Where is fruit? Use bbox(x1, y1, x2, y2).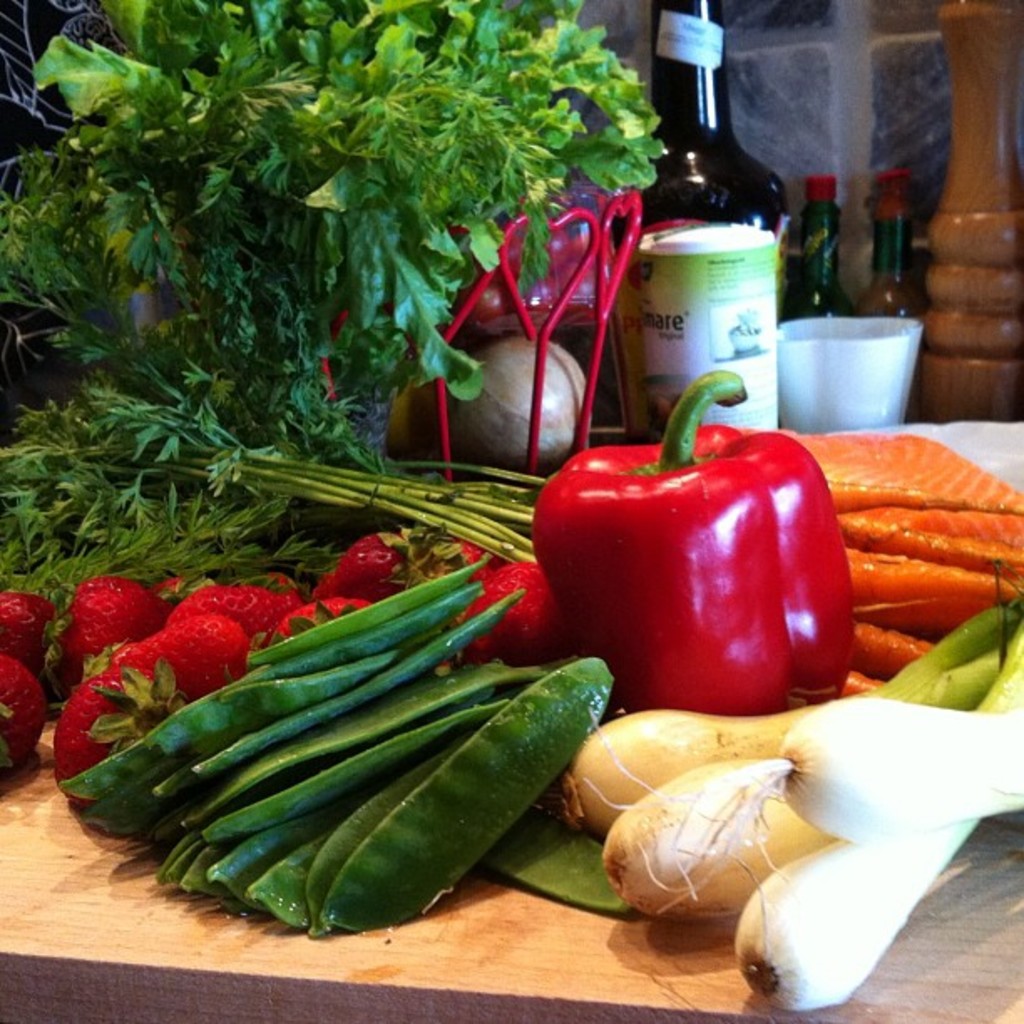
bbox(0, 654, 55, 768).
